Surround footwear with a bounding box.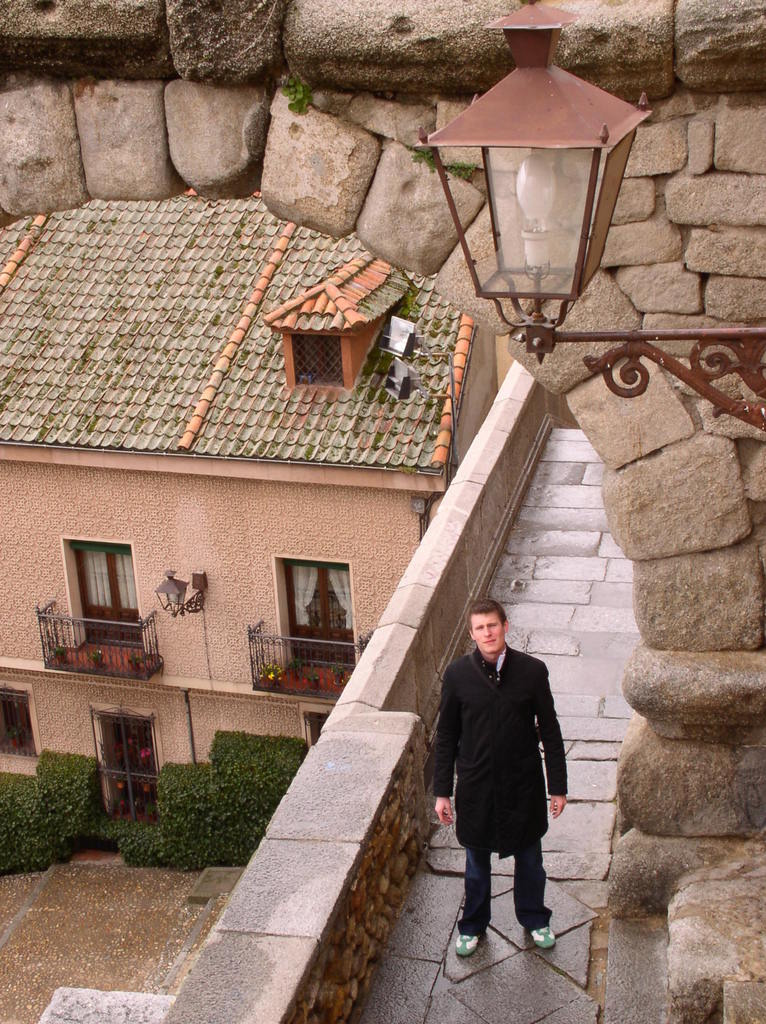
bbox=(451, 927, 479, 956).
